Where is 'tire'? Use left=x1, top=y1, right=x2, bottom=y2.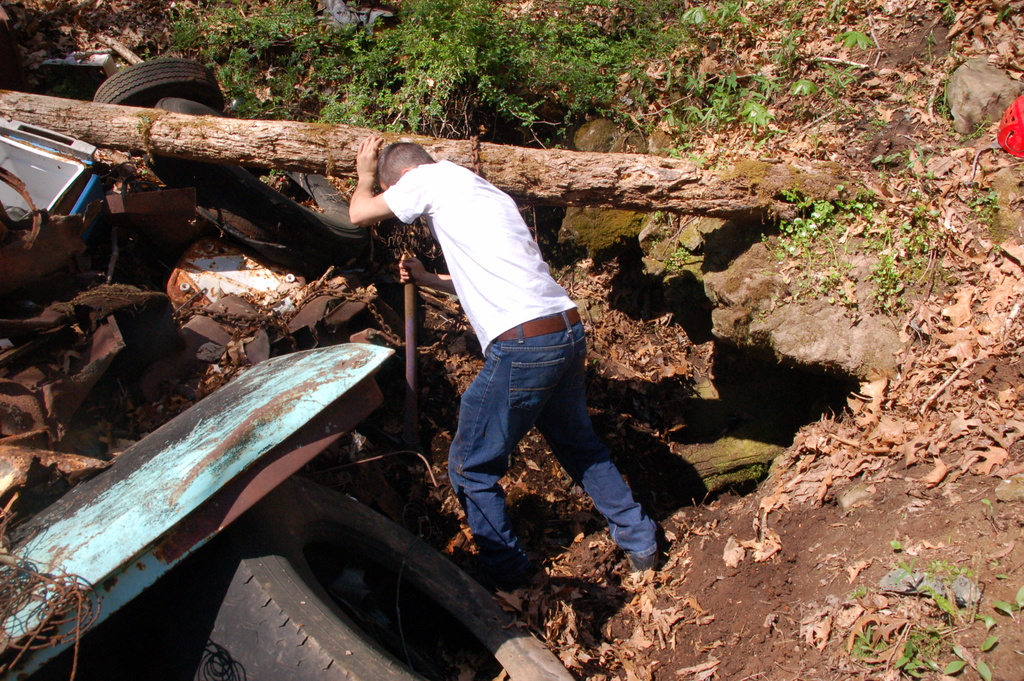
left=158, top=99, right=216, bottom=120.
